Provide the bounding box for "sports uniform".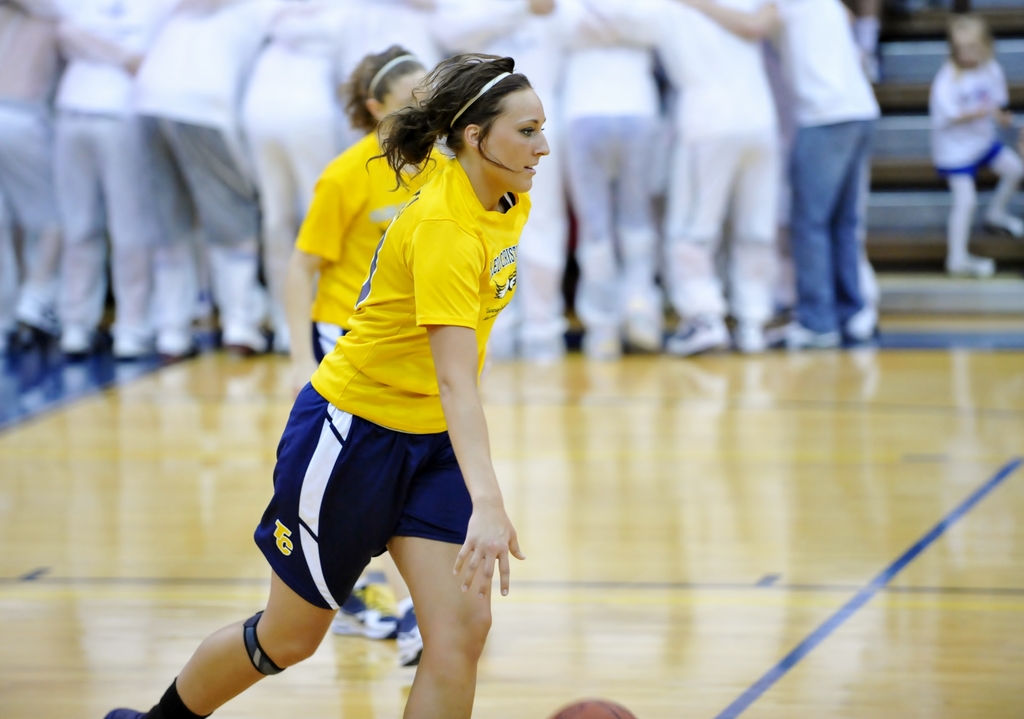
bbox=(560, 0, 674, 345).
